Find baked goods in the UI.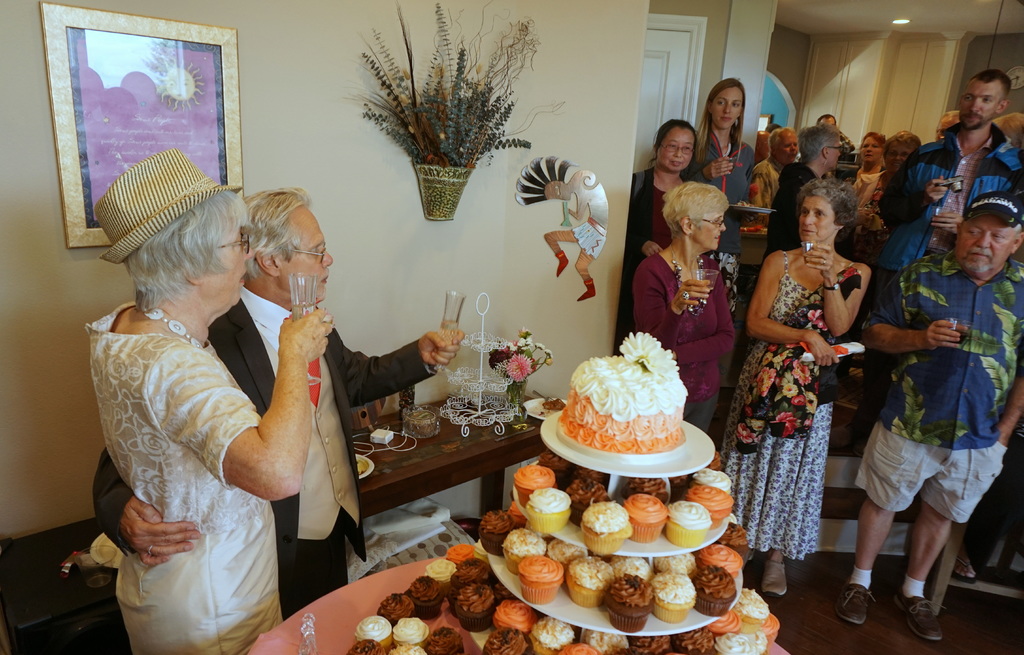
UI element at [left=553, top=352, right=687, bottom=453].
